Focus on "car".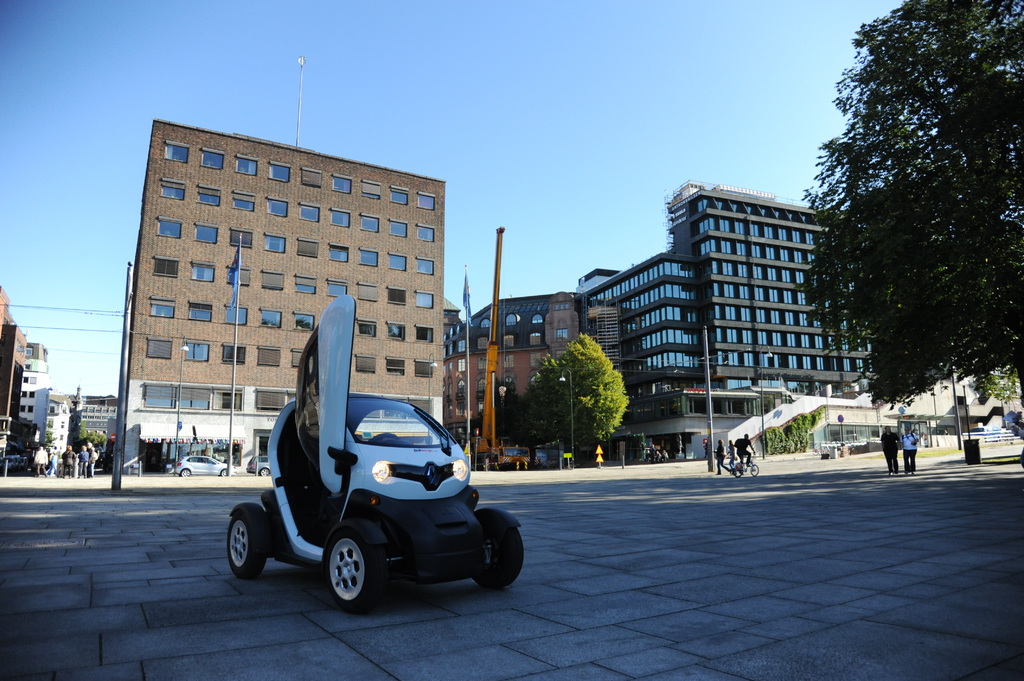
Focused at (x1=228, y1=296, x2=527, y2=615).
